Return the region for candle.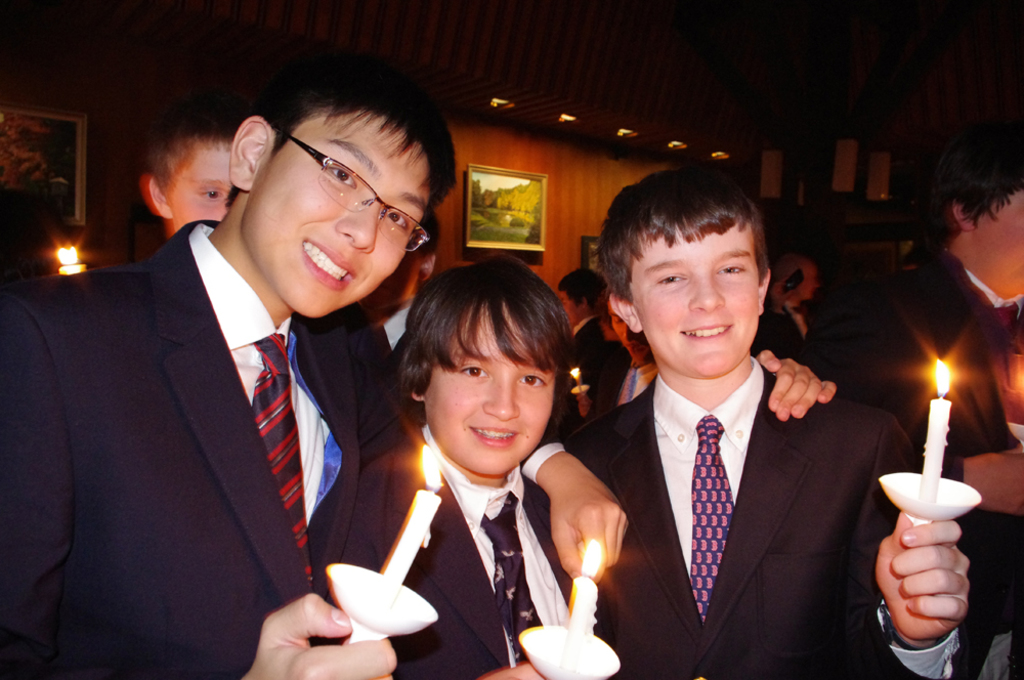
562/541/602/676.
